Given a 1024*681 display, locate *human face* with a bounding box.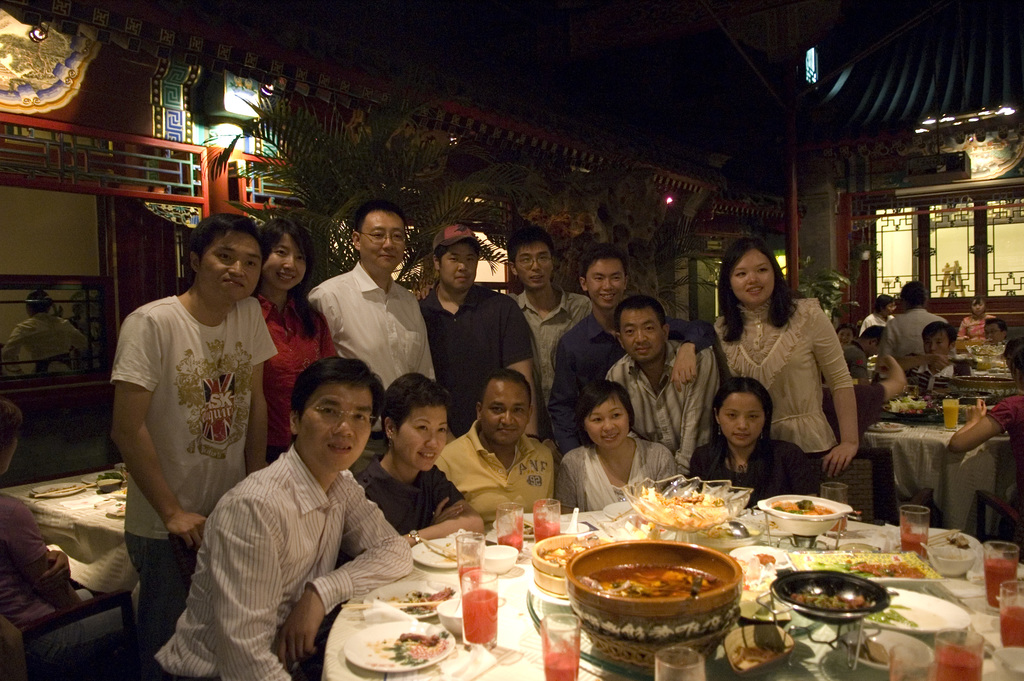
Located: detection(840, 331, 855, 344).
